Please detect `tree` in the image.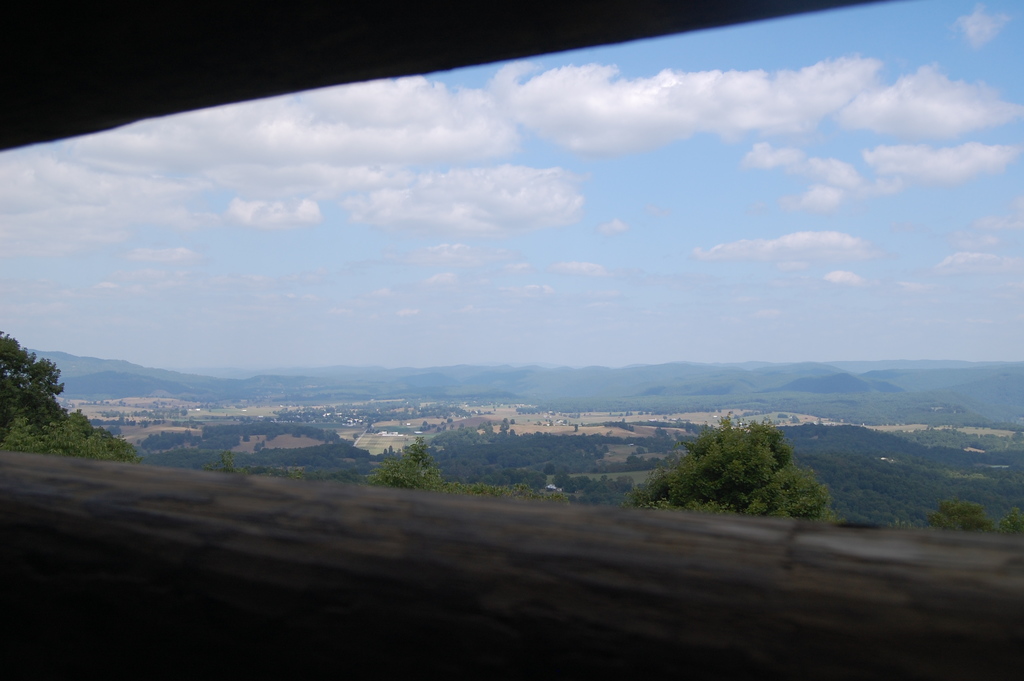
[908,504,988,539].
